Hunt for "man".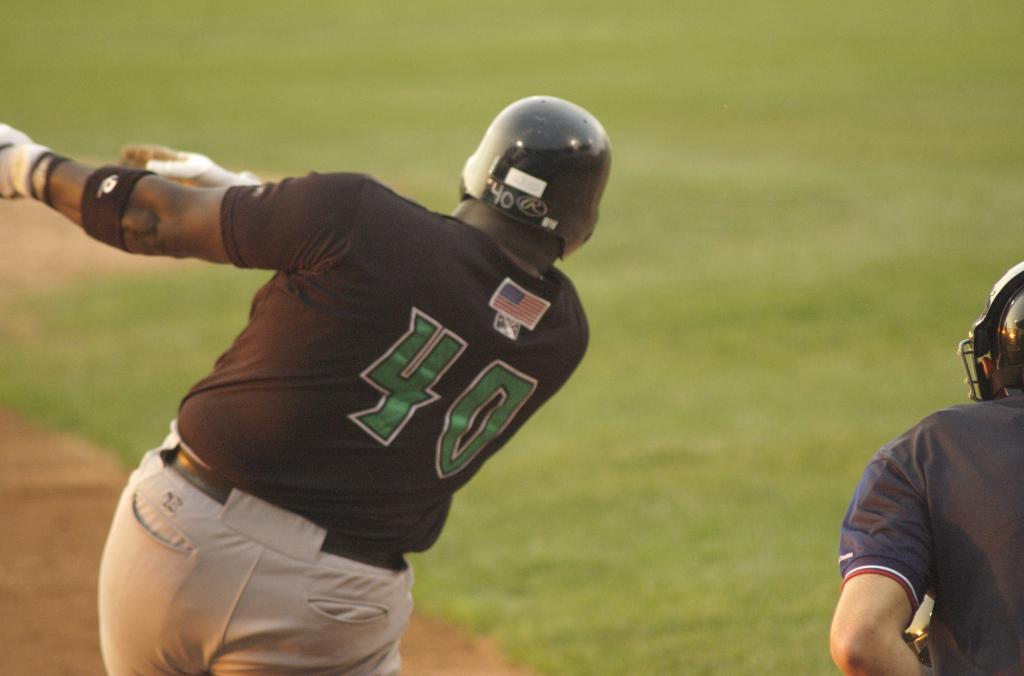
Hunted down at 822 314 1023 675.
